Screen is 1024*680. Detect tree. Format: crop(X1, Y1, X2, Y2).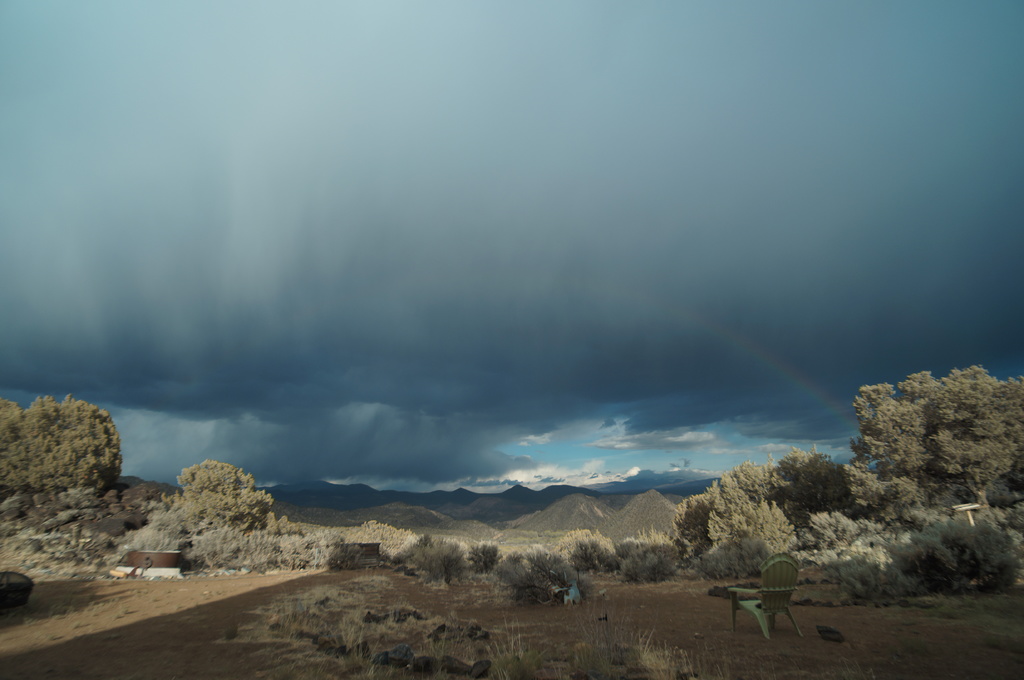
crop(143, 464, 310, 541).
